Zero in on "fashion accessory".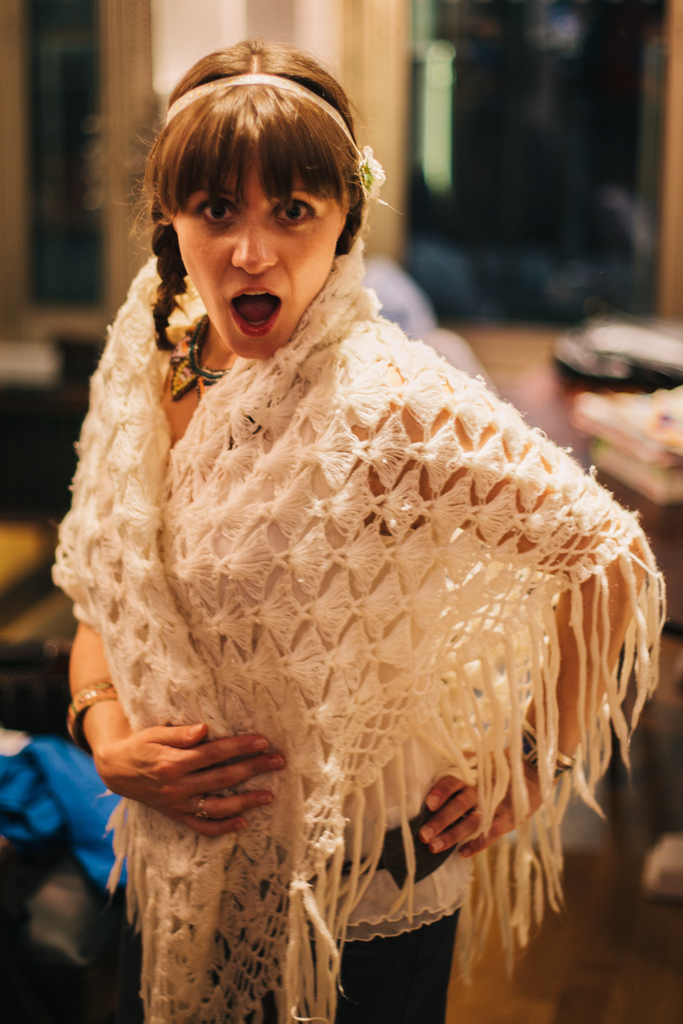
Zeroed in: box=[158, 63, 393, 209].
